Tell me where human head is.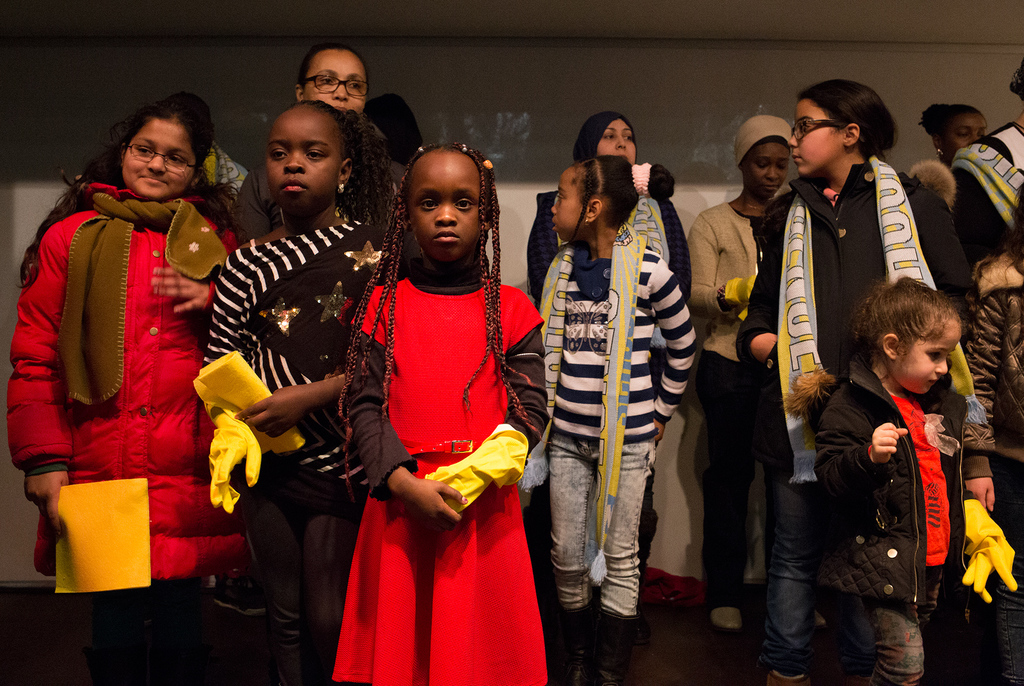
human head is at {"x1": 579, "y1": 115, "x2": 639, "y2": 164}.
